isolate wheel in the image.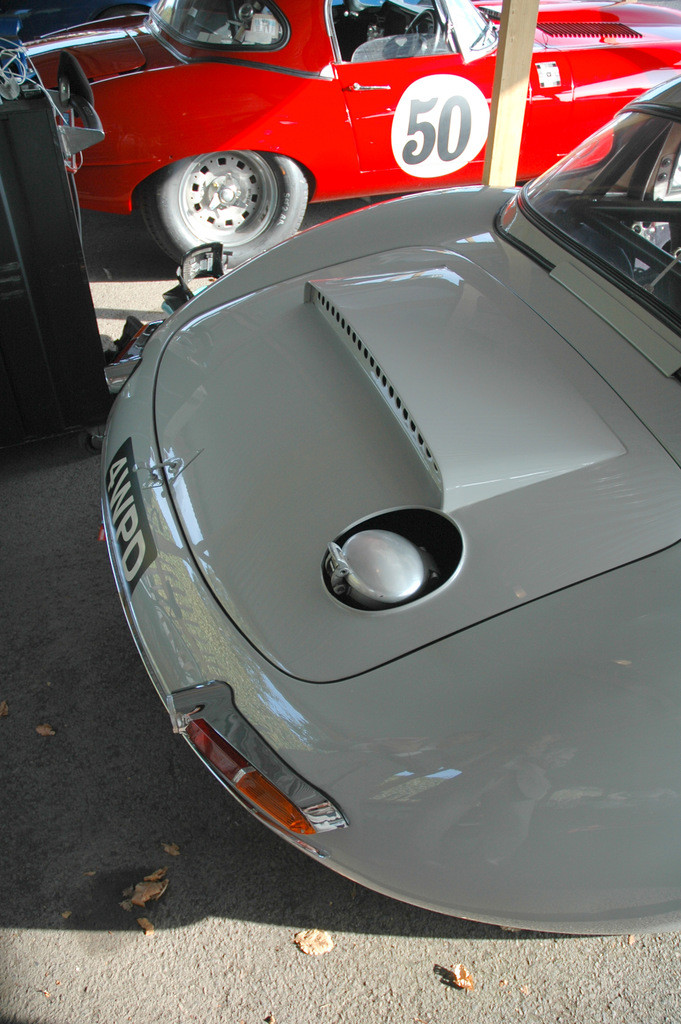
Isolated region: [x1=135, y1=147, x2=311, y2=269].
